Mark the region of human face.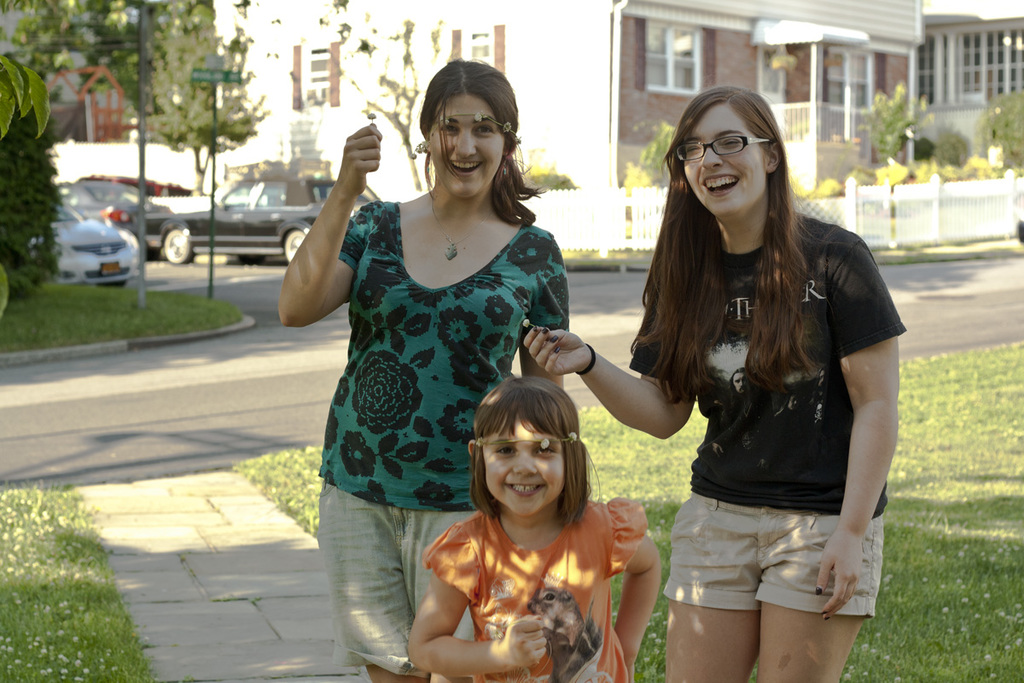
Region: select_region(482, 417, 564, 515).
